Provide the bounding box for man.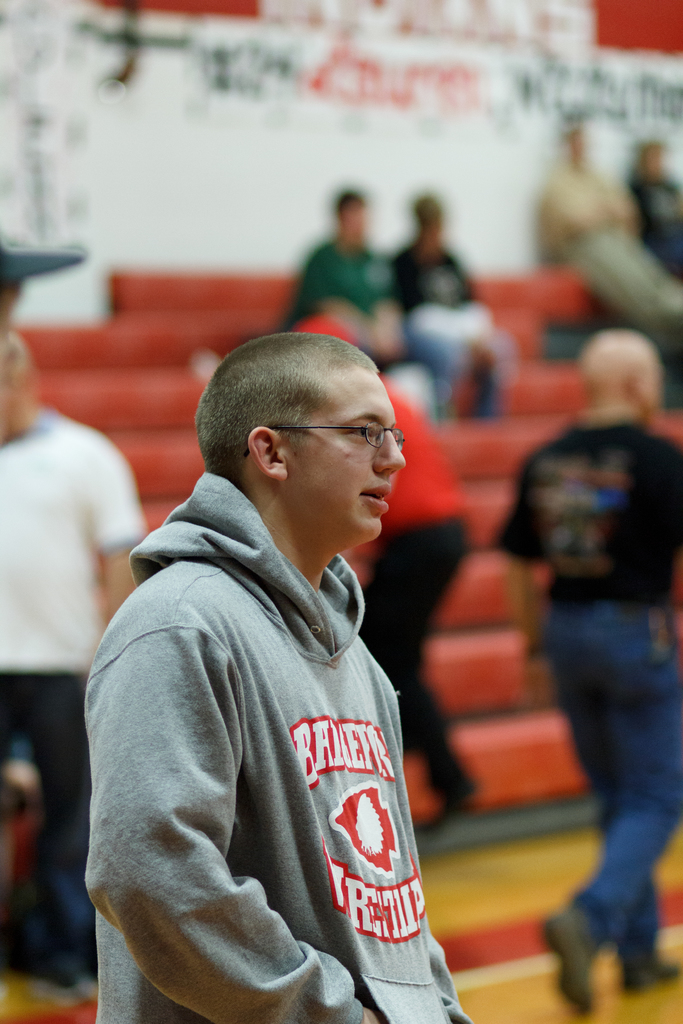
0,317,147,1005.
